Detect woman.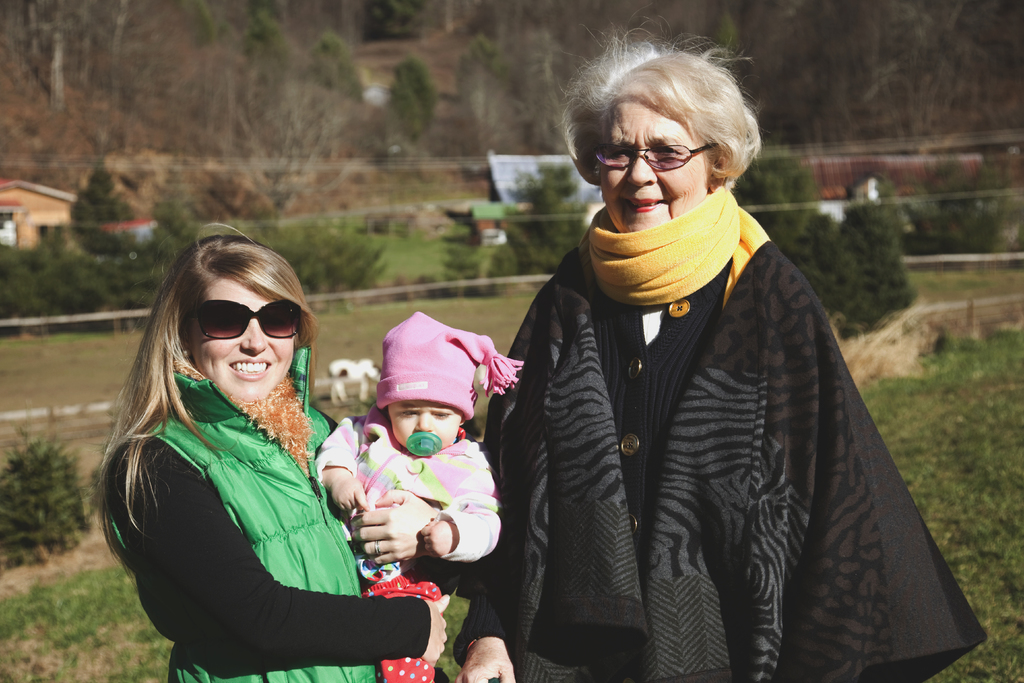
Detected at [92,231,449,682].
